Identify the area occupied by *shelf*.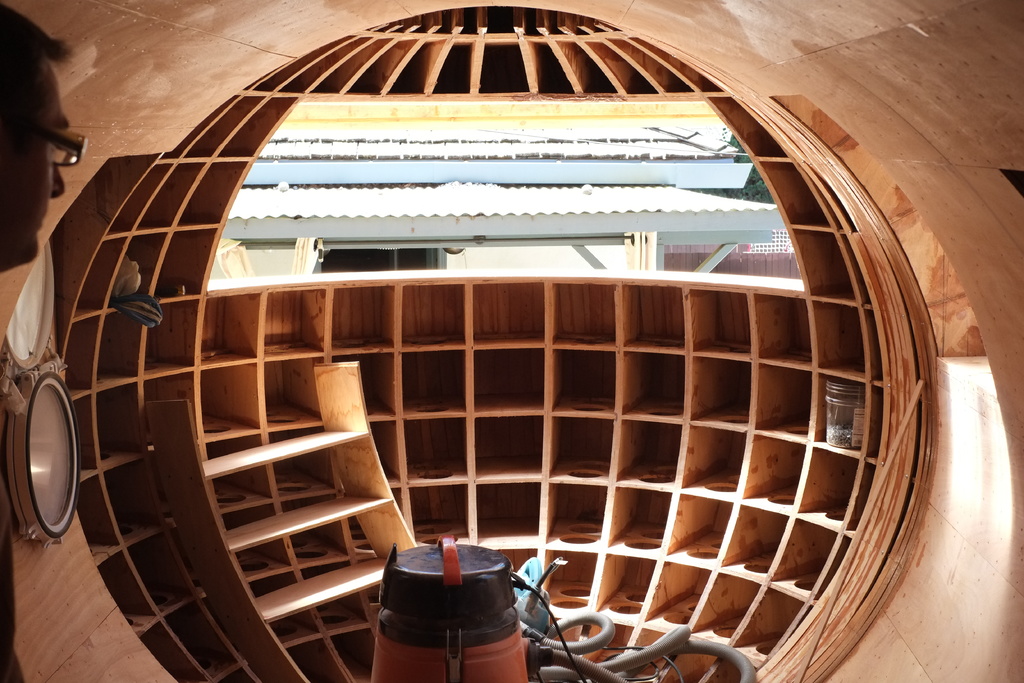
Area: <bbox>494, 549, 540, 592</bbox>.
